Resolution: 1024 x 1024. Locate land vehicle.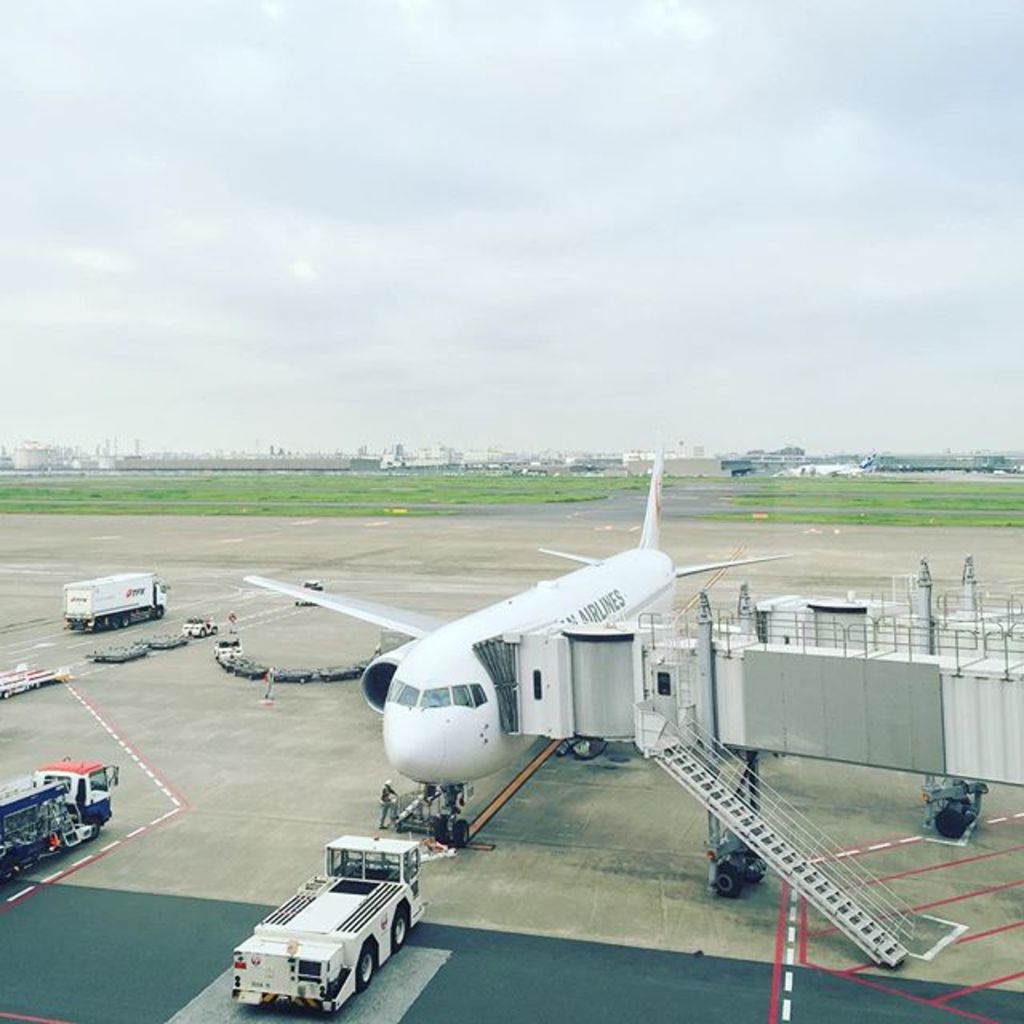
<box>213,635,240,658</box>.
